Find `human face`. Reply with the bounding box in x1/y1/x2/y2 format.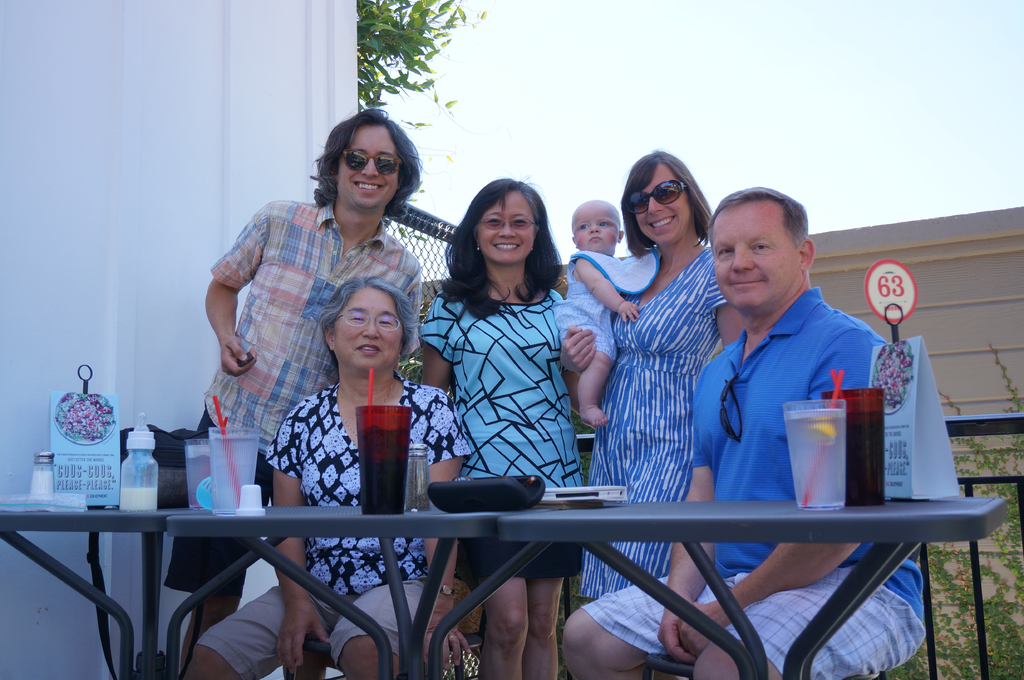
562/198/627/255.
